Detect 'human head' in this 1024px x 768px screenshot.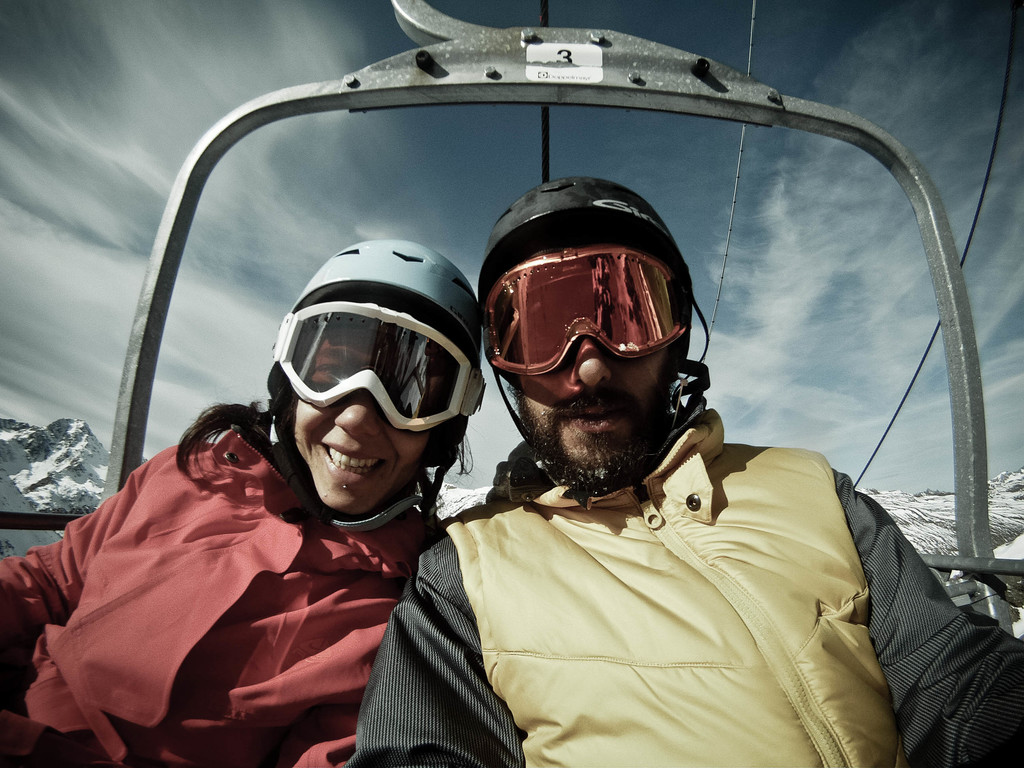
Detection: (264,238,470,515).
